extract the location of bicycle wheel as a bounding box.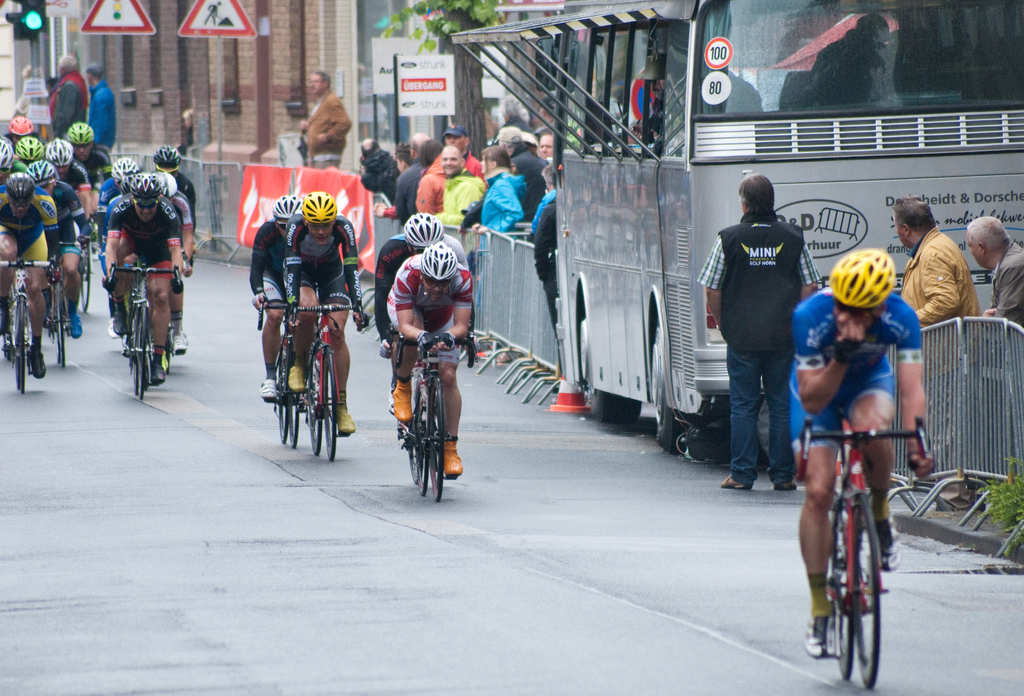
left=404, top=380, right=424, bottom=481.
